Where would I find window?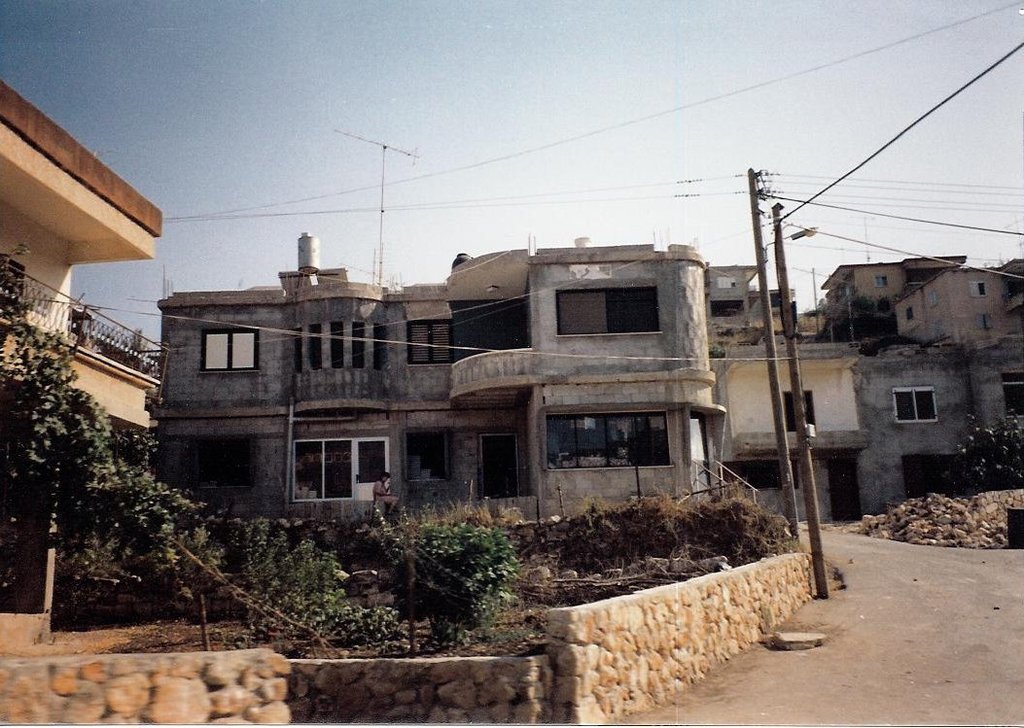
At {"left": 404, "top": 321, "right": 451, "bottom": 366}.
